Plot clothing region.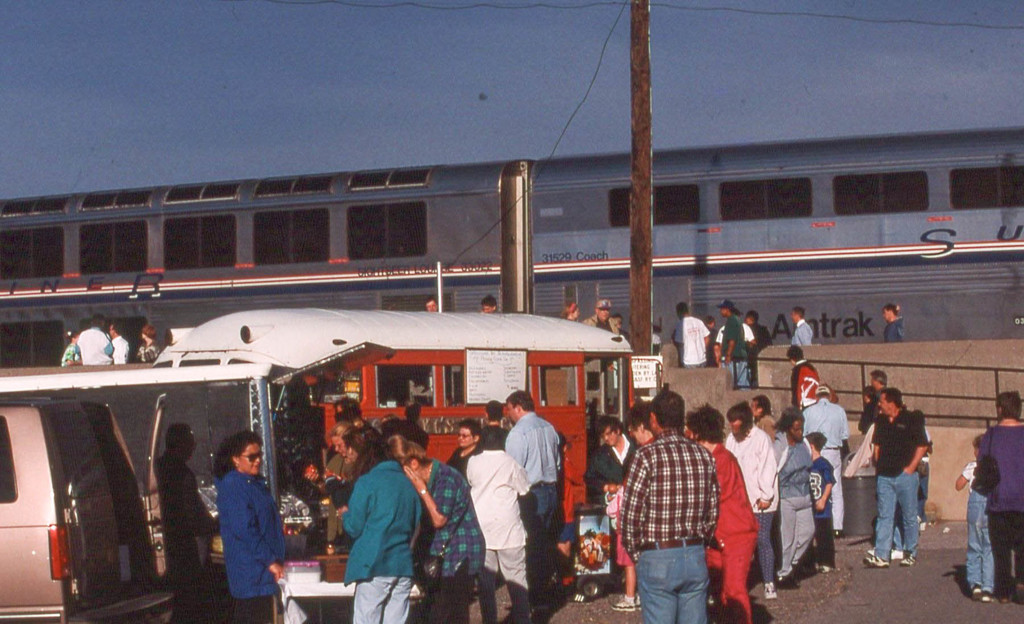
Plotted at 771/501/826/576.
